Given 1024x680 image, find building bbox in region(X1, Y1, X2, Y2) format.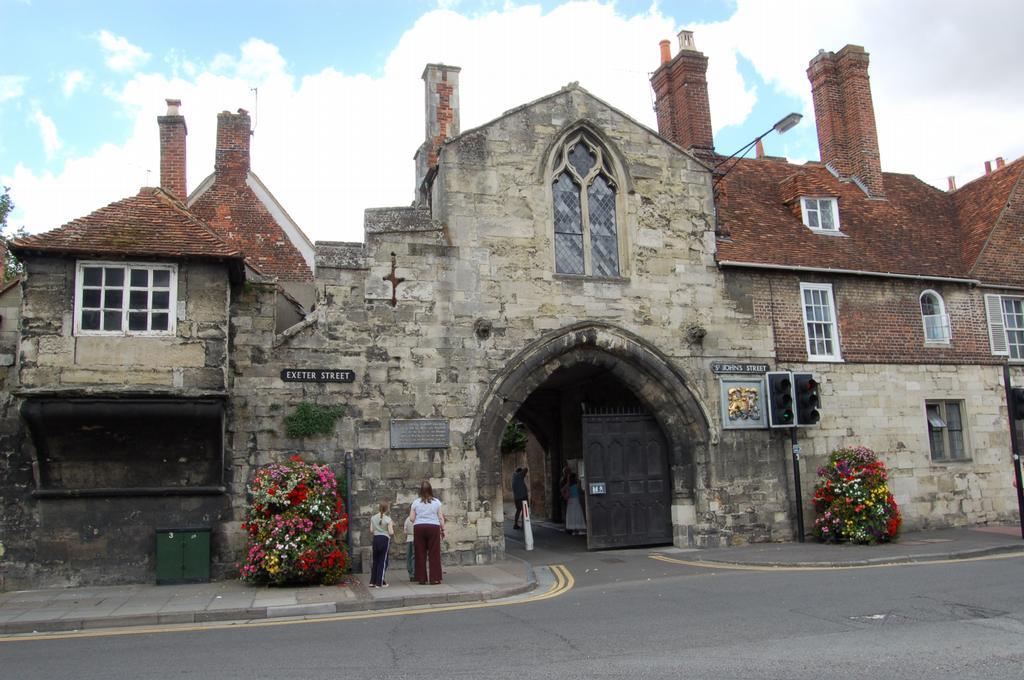
region(0, 30, 1023, 591).
